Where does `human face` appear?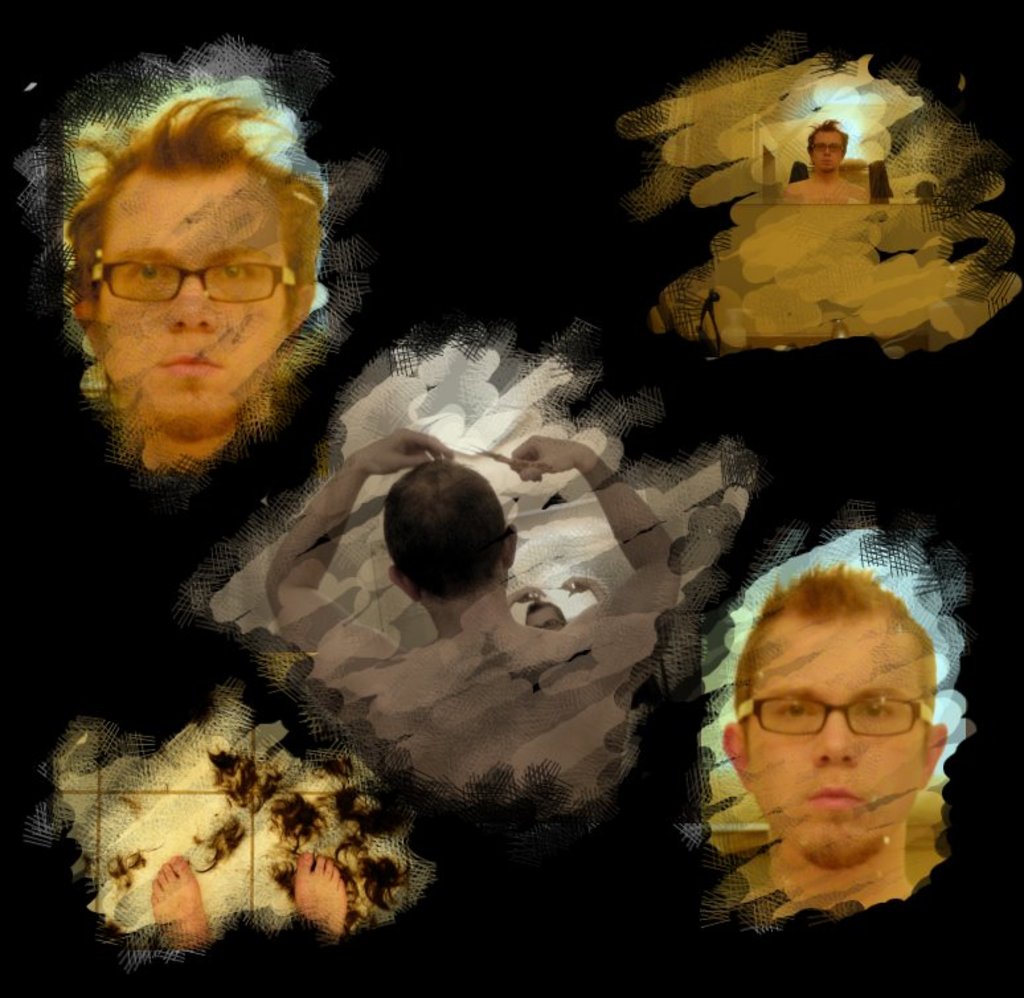
Appears at <bbox>747, 610, 927, 852</bbox>.
